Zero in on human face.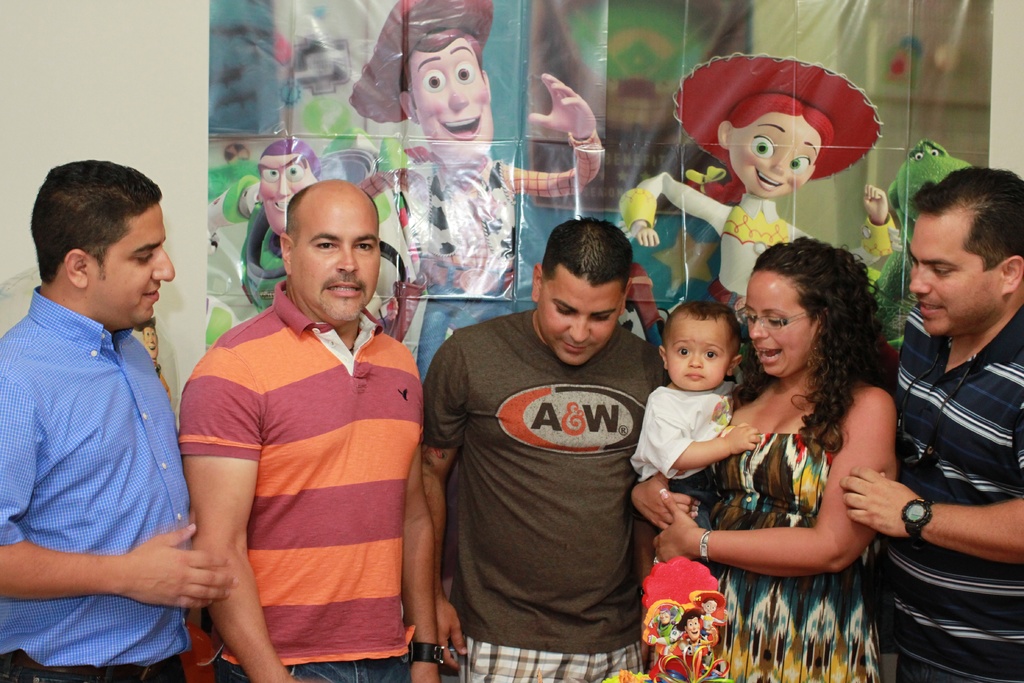
Zeroed in: 261 151 316 238.
